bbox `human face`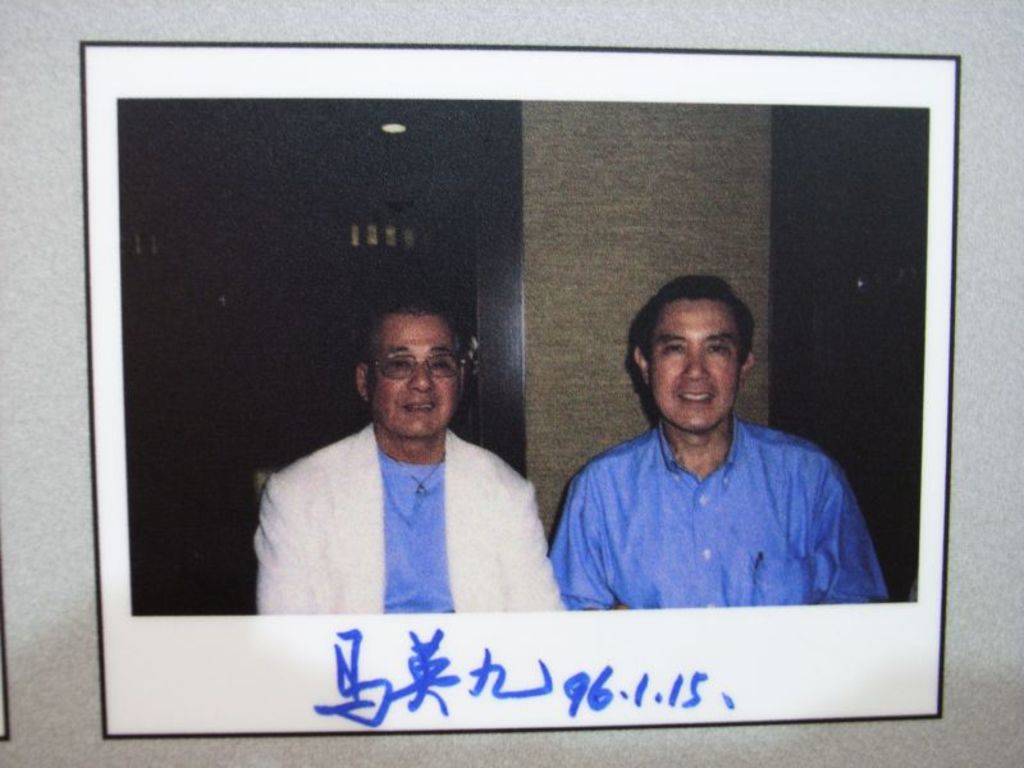
crop(653, 306, 735, 421)
